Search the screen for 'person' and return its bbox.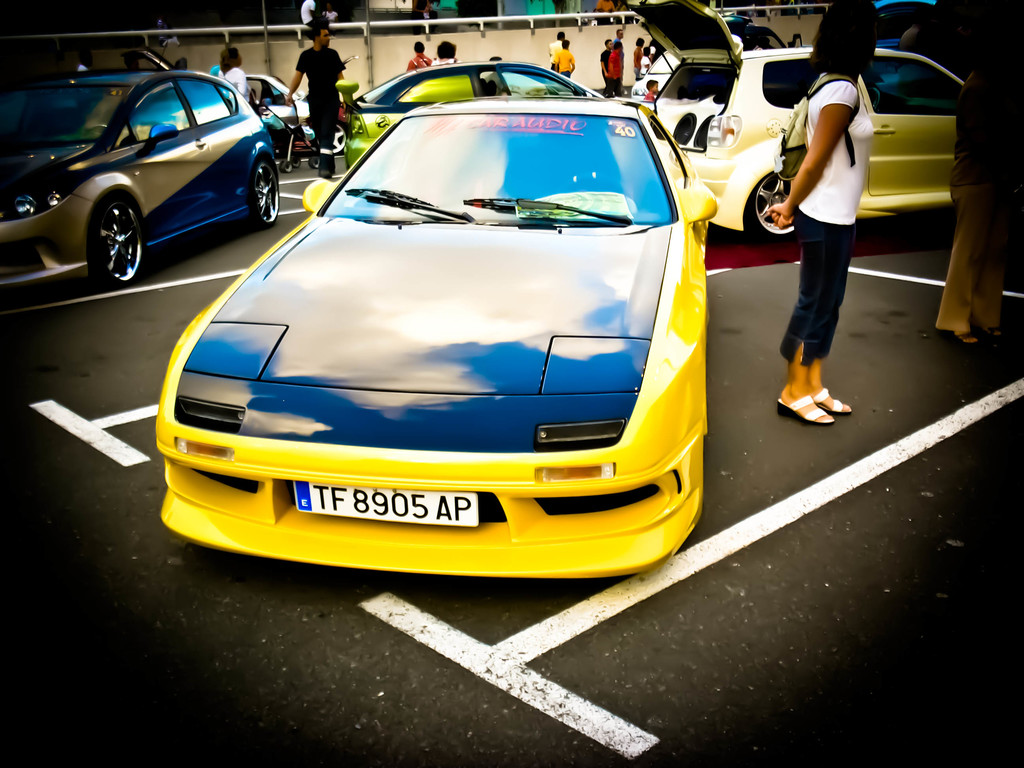
Found: select_region(639, 40, 655, 77).
